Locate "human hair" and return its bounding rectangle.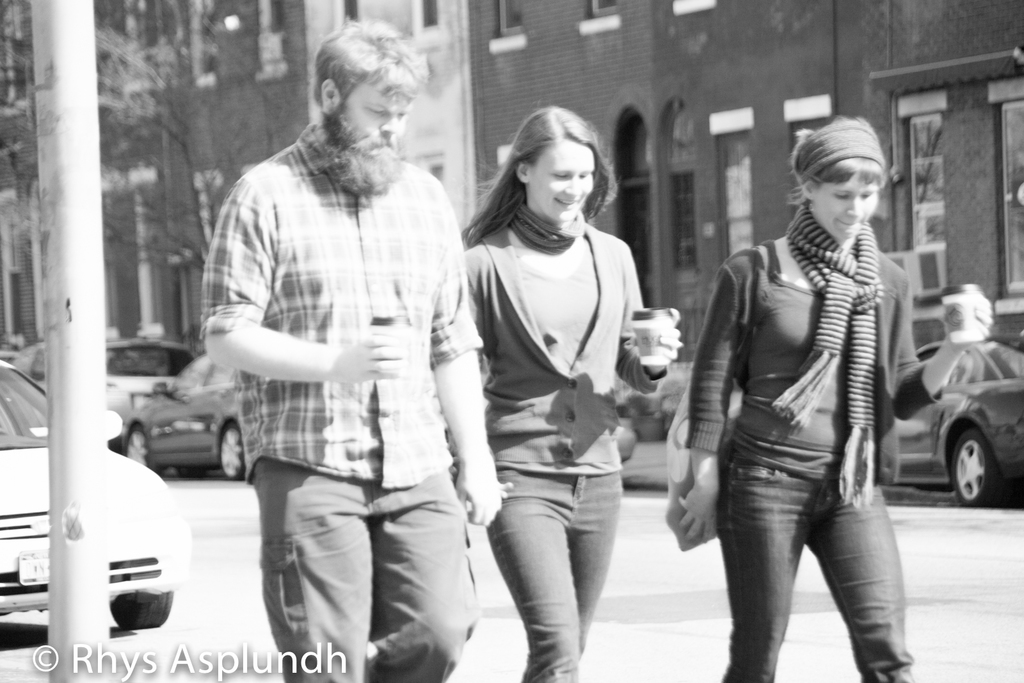
(left=311, top=12, right=427, bottom=99).
